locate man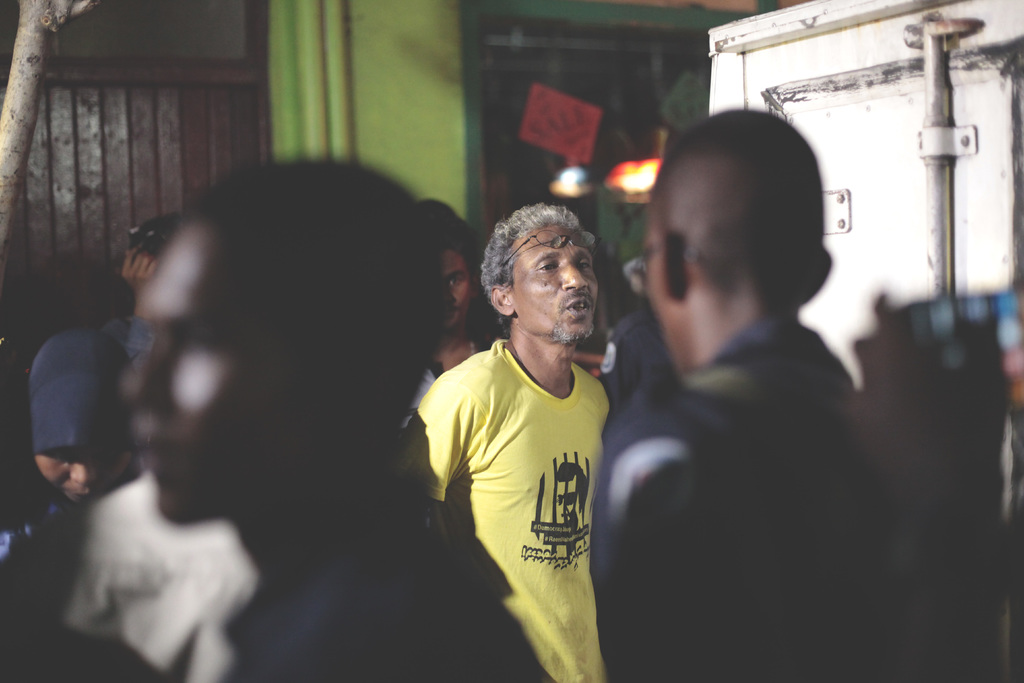
bbox=[584, 112, 855, 682]
